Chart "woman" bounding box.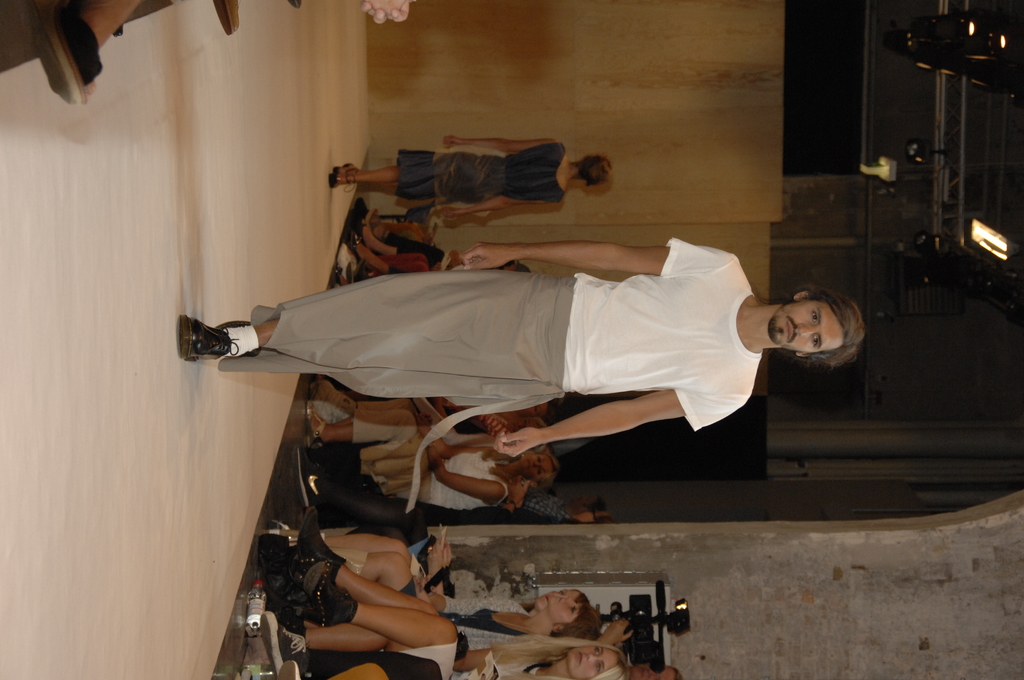
Charted: select_region(310, 424, 557, 509).
